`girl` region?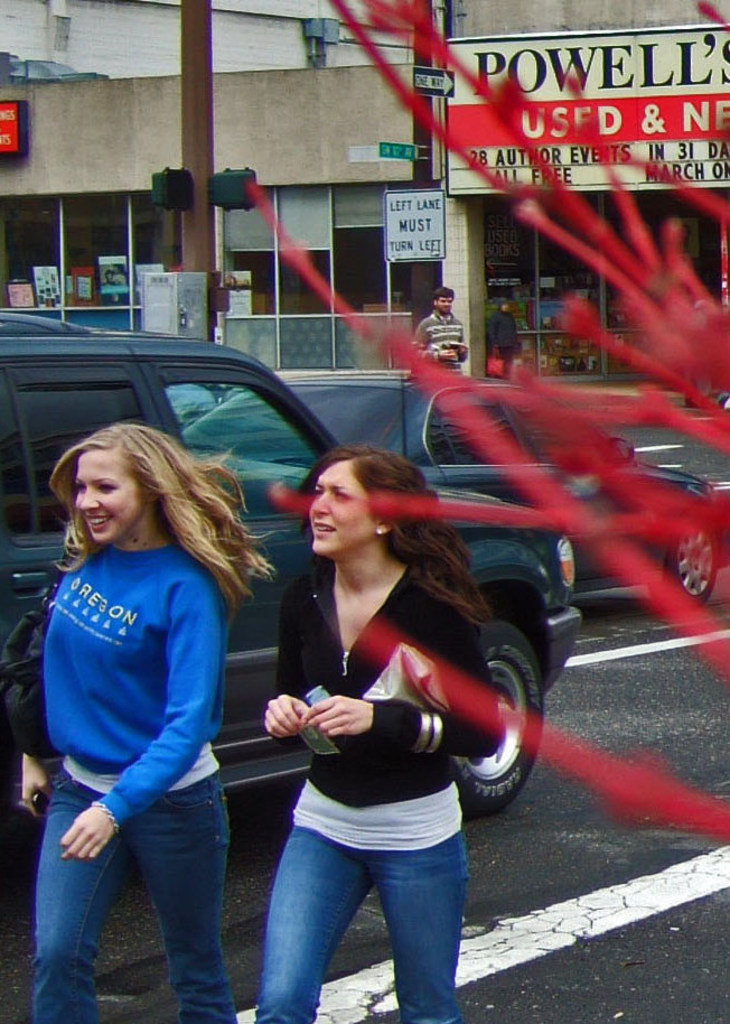
box(18, 423, 274, 1023)
